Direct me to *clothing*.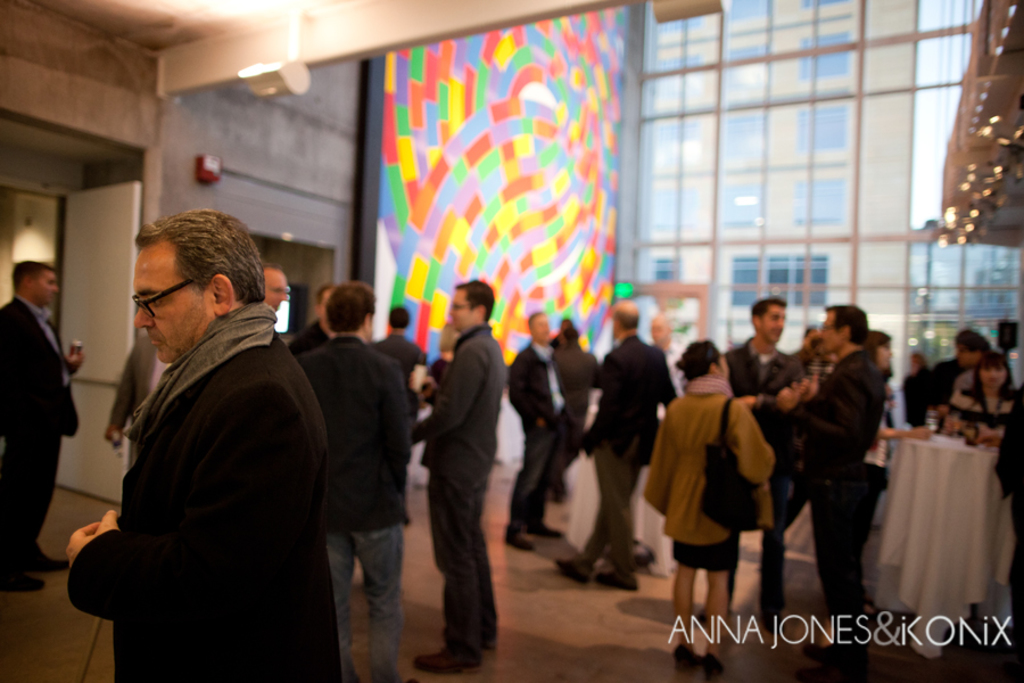
Direction: 101/328/172/433.
